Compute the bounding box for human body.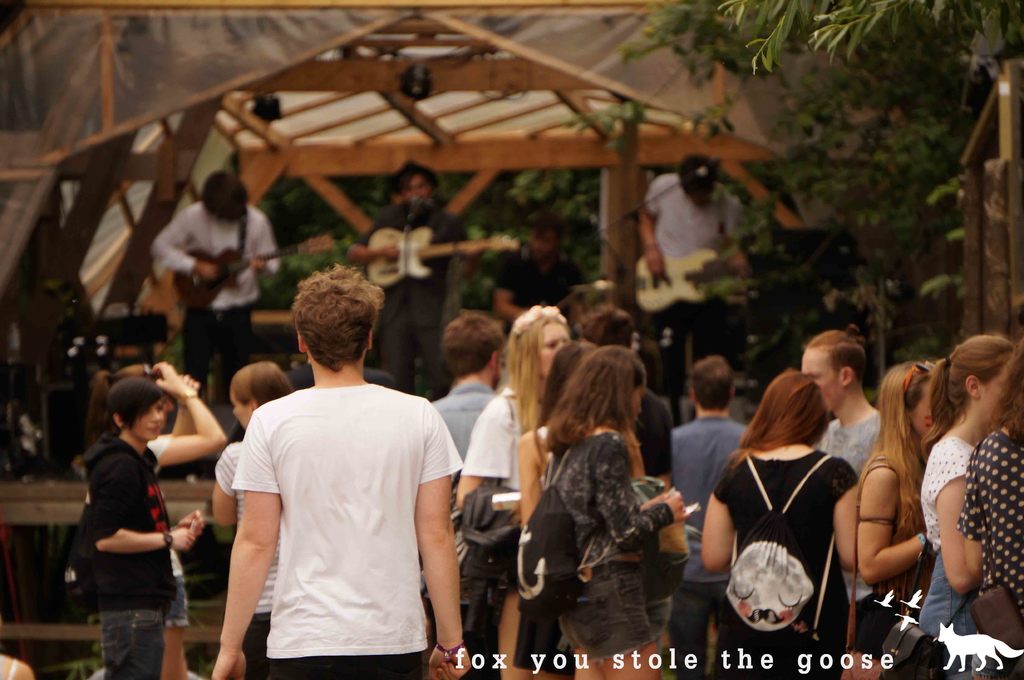
(216, 256, 464, 679).
